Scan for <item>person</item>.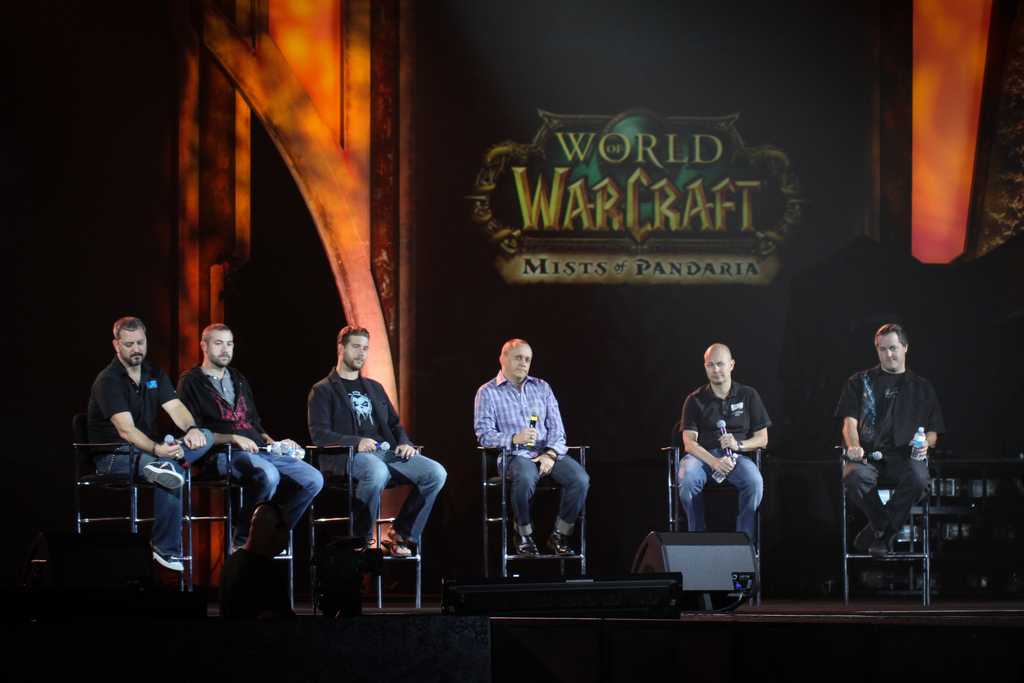
Scan result: (x1=683, y1=343, x2=776, y2=580).
